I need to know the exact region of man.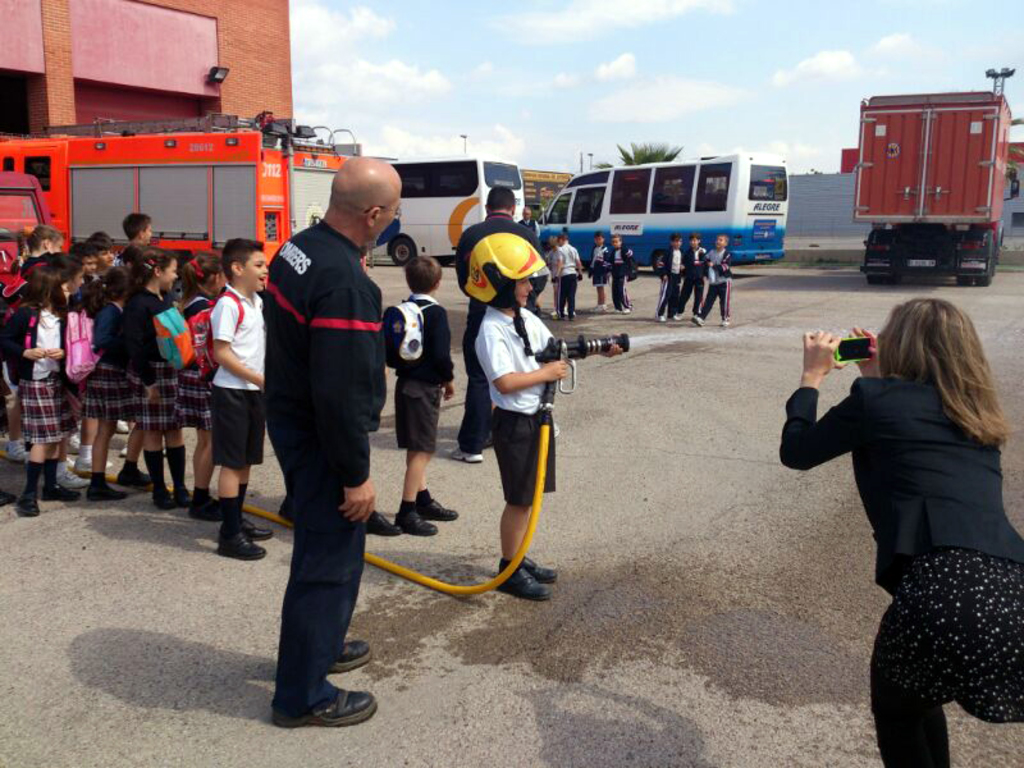
Region: bbox(97, 207, 172, 320).
